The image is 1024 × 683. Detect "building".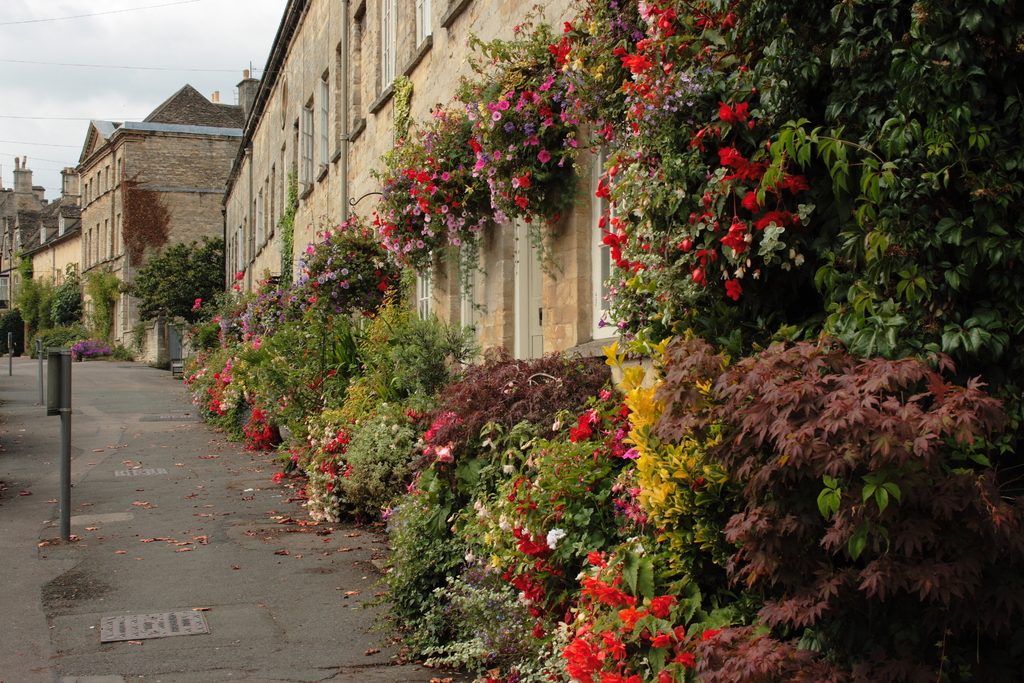
Detection: {"x1": 220, "y1": 0, "x2": 650, "y2": 391}.
